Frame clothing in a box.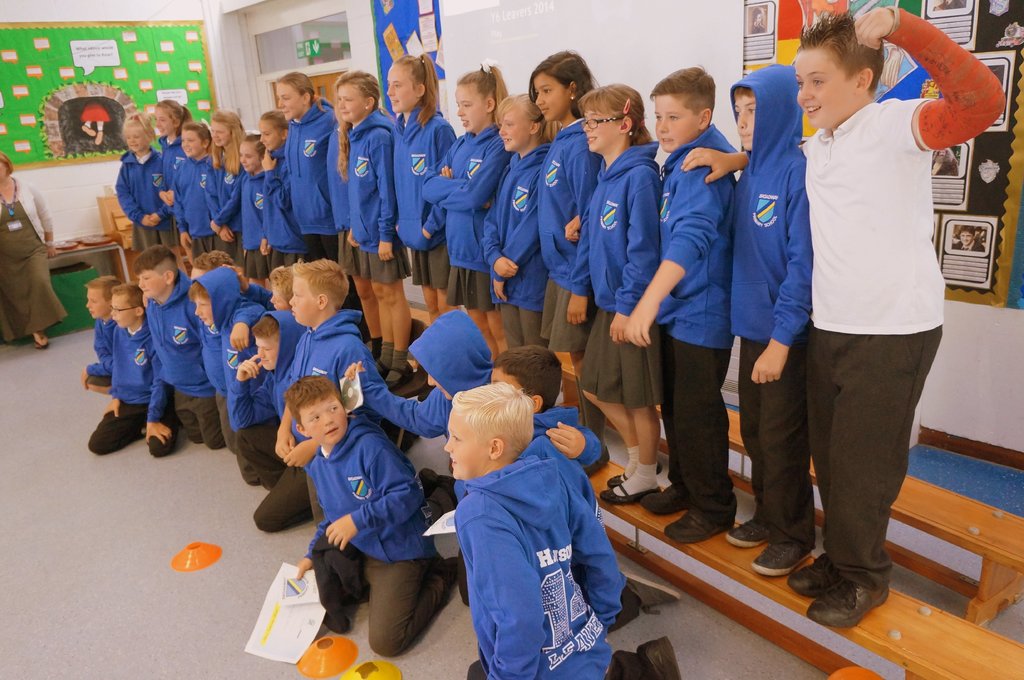
<region>585, 135, 666, 411</region>.
